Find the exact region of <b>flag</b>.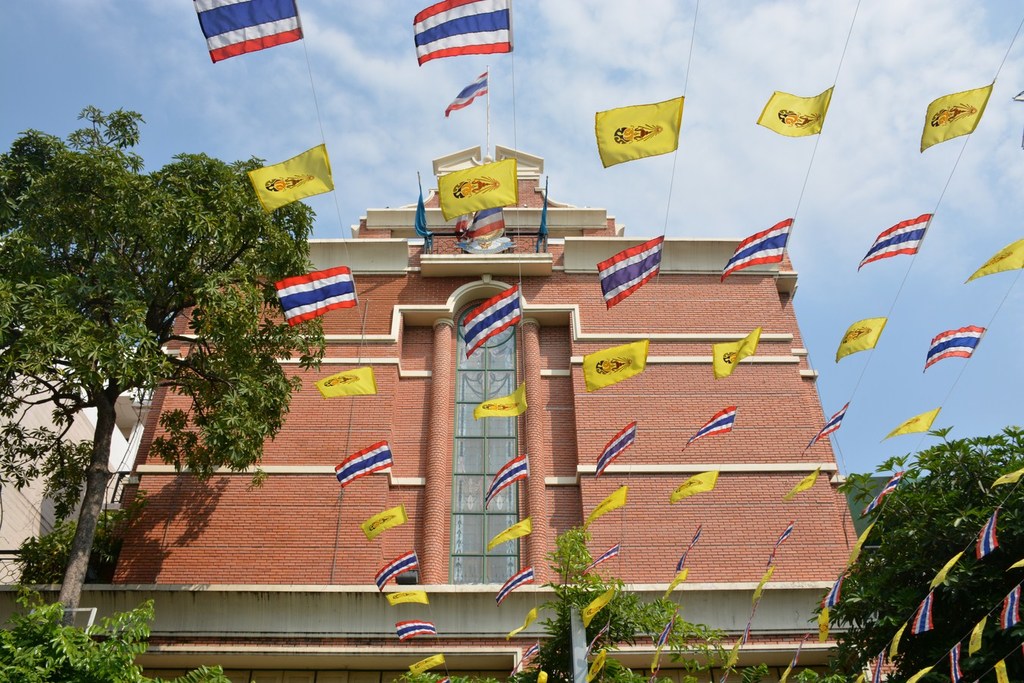
Exact region: detection(501, 608, 539, 645).
